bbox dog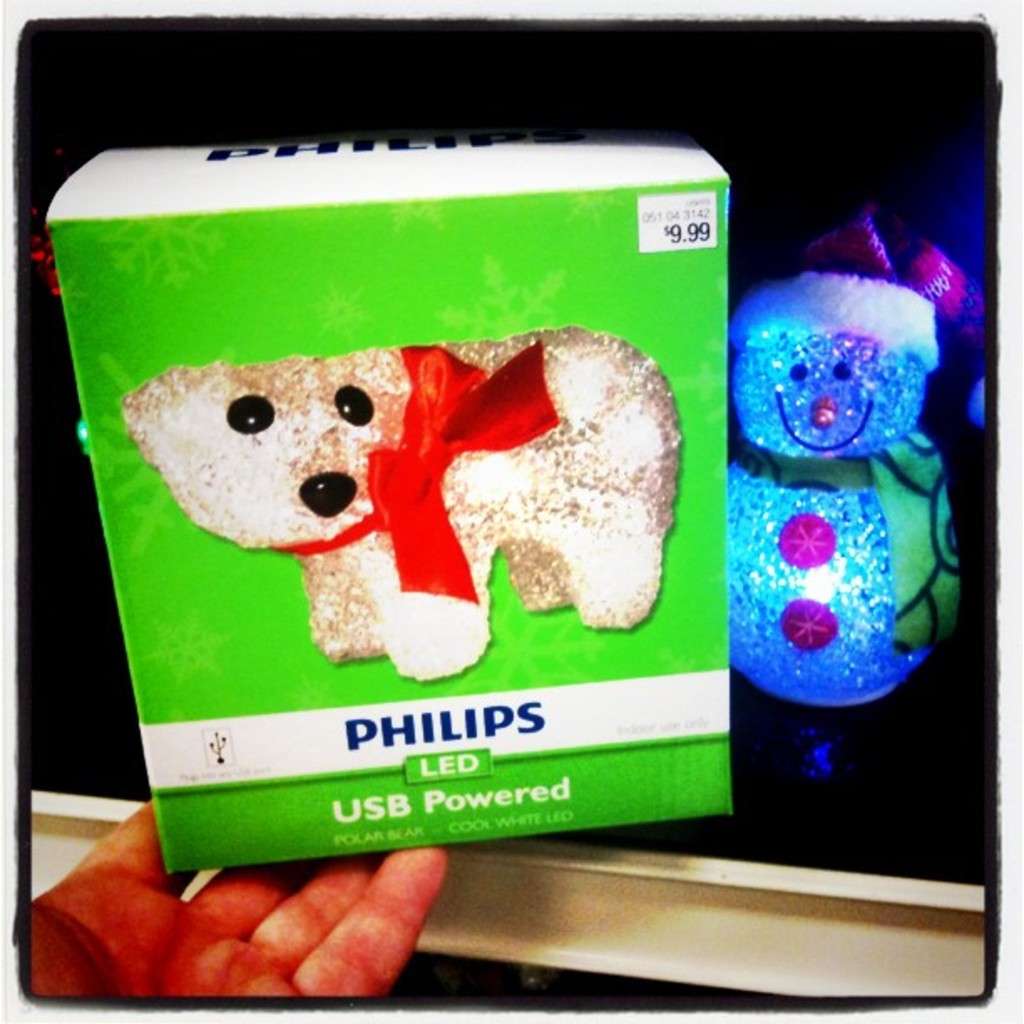
<box>122,328,683,679</box>
